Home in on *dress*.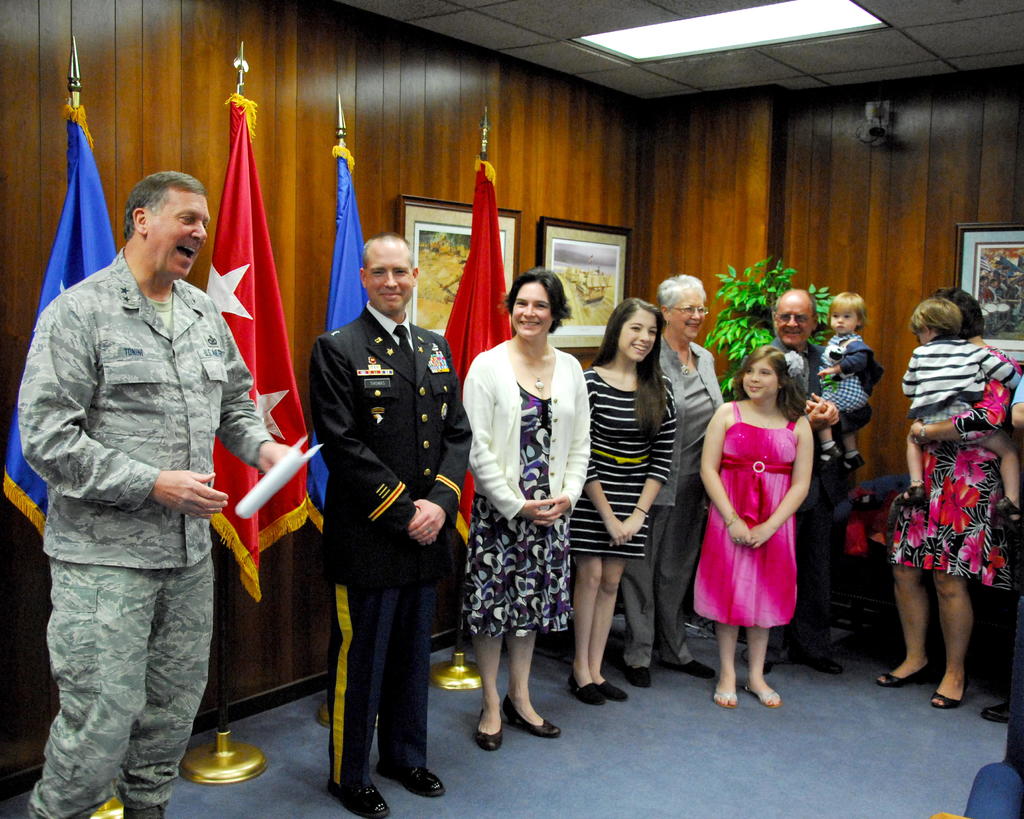
Homed in at 693, 399, 801, 627.
